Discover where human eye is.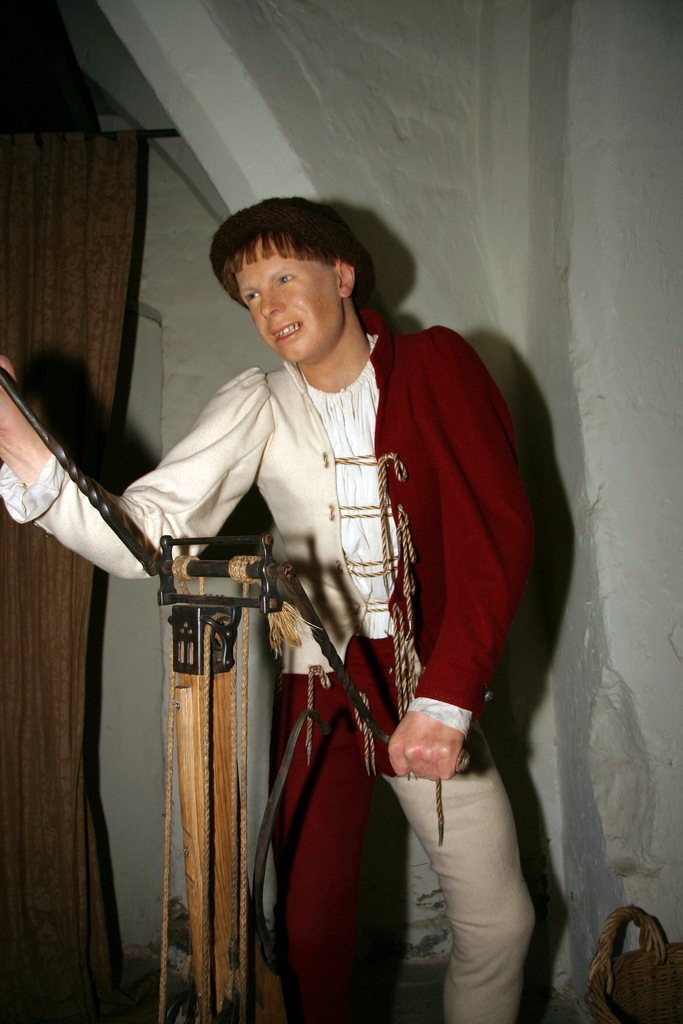
Discovered at x1=239 y1=289 x2=262 y2=307.
